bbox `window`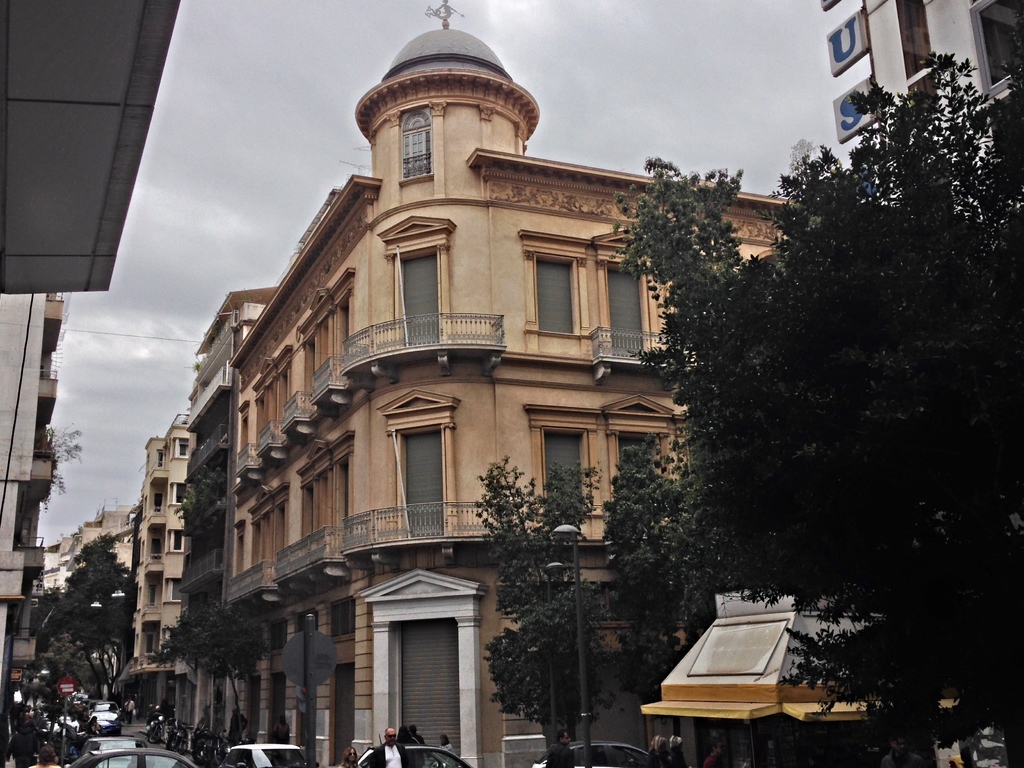
box(545, 430, 587, 511)
